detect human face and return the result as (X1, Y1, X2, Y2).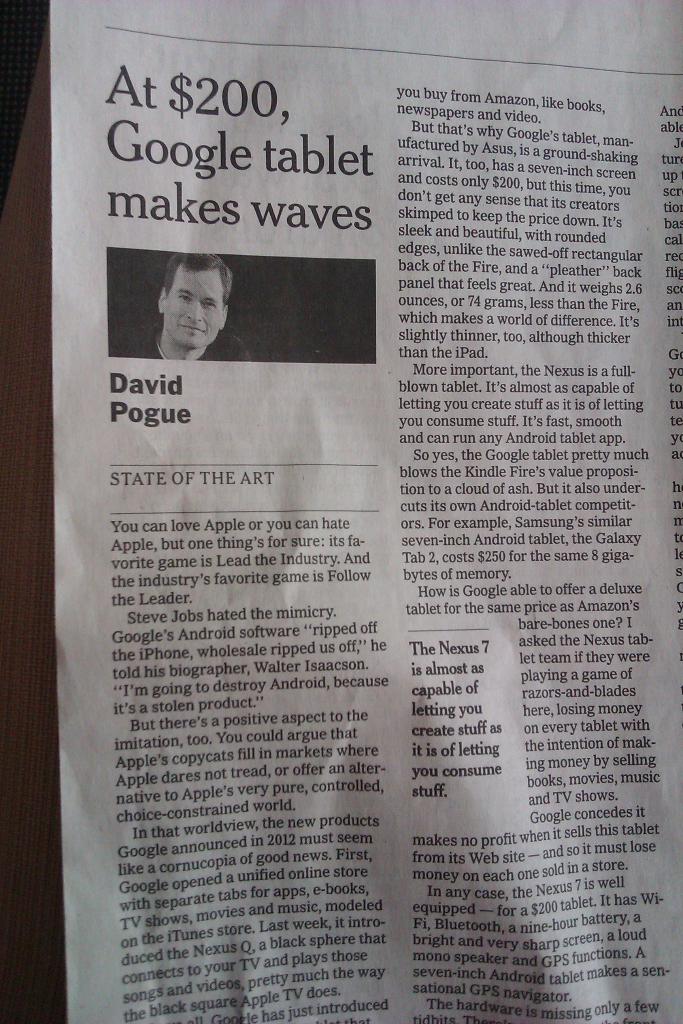
(166, 264, 227, 346).
